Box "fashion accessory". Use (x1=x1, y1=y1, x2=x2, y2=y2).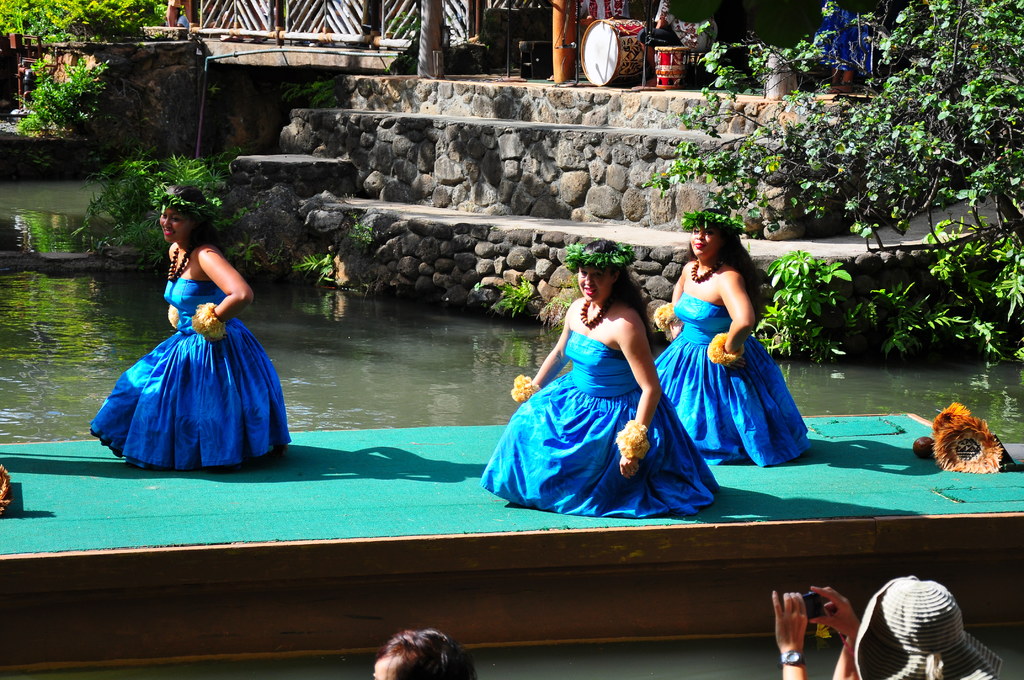
(x1=191, y1=303, x2=226, y2=342).
